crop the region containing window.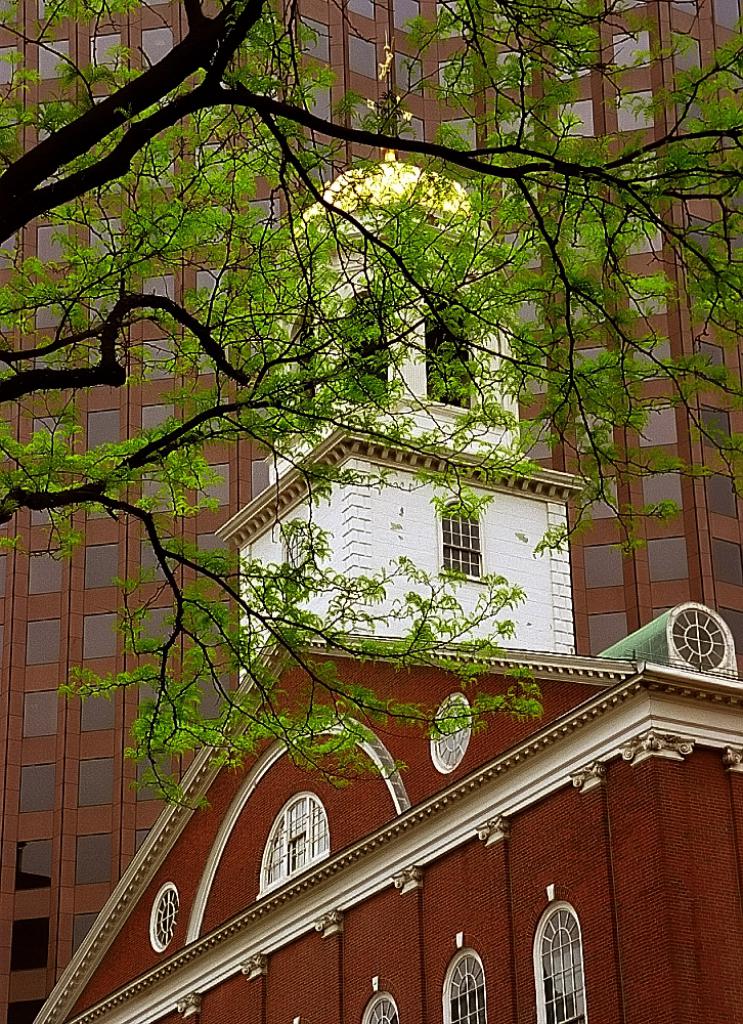
Crop region: 605/0/652/15.
